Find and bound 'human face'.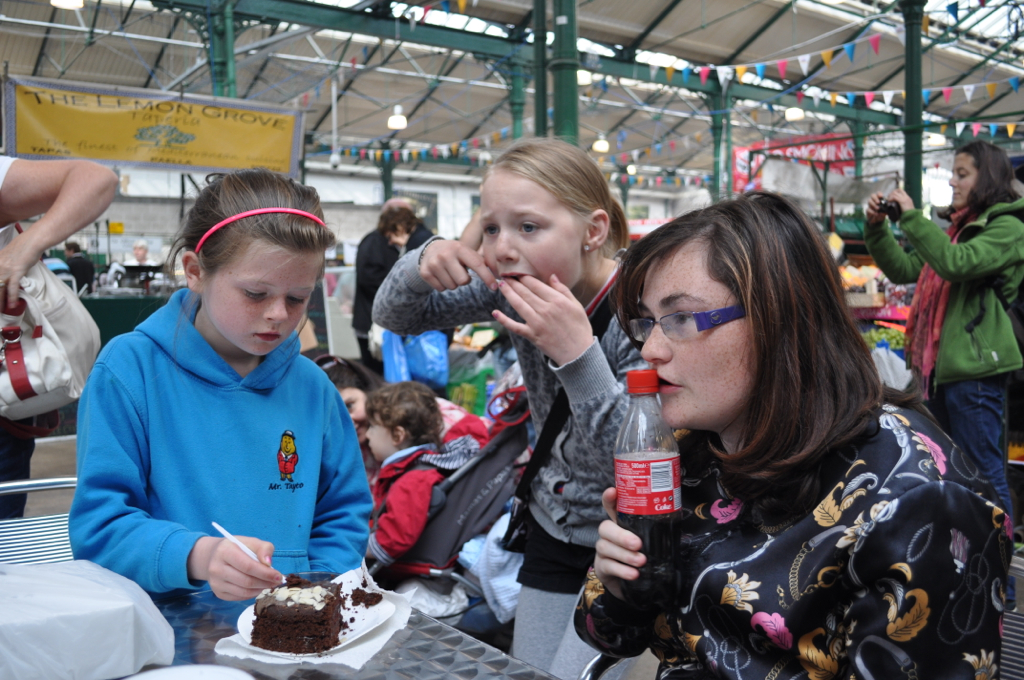
Bound: [left=639, top=251, right=748, bottom=422].
